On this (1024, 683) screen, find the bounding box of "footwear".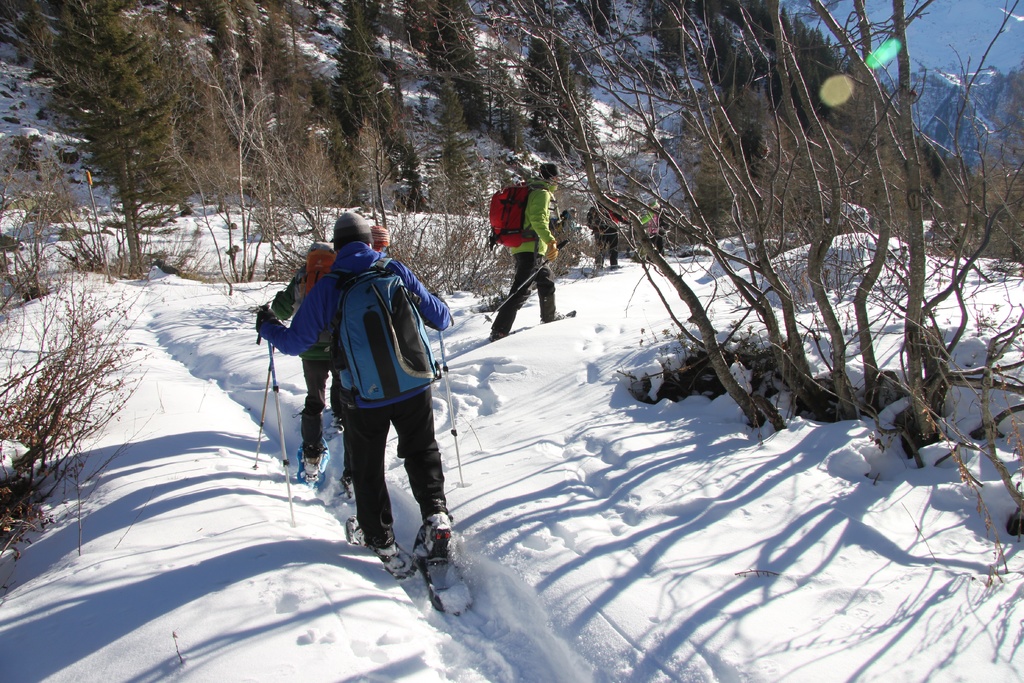
Bounding box: (left=541, top=310, right=578, bottom=324).
